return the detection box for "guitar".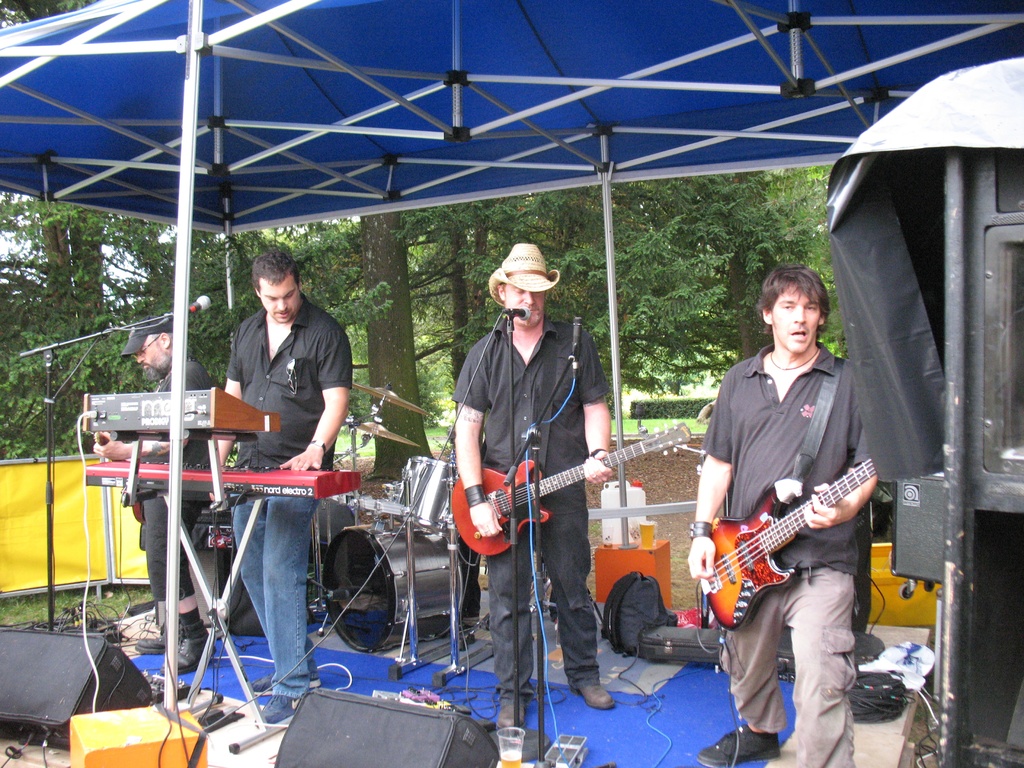
x1=696 y1=457 x2=881 y2=634.
